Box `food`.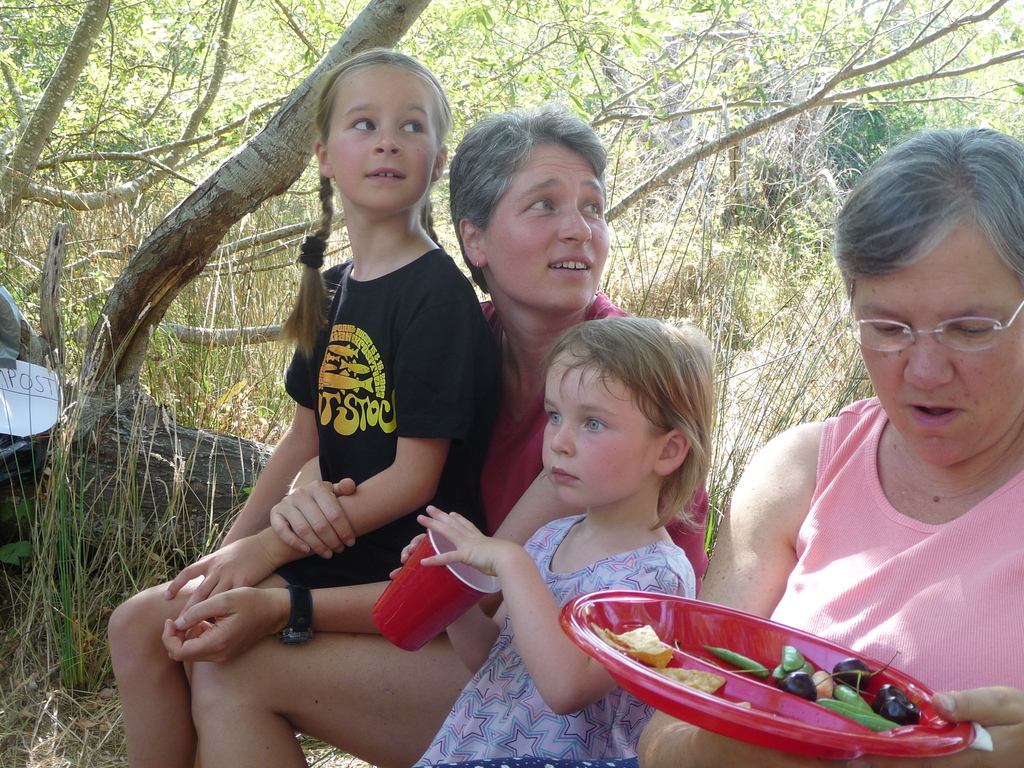
l=773, t=640, r=809, b=678.
